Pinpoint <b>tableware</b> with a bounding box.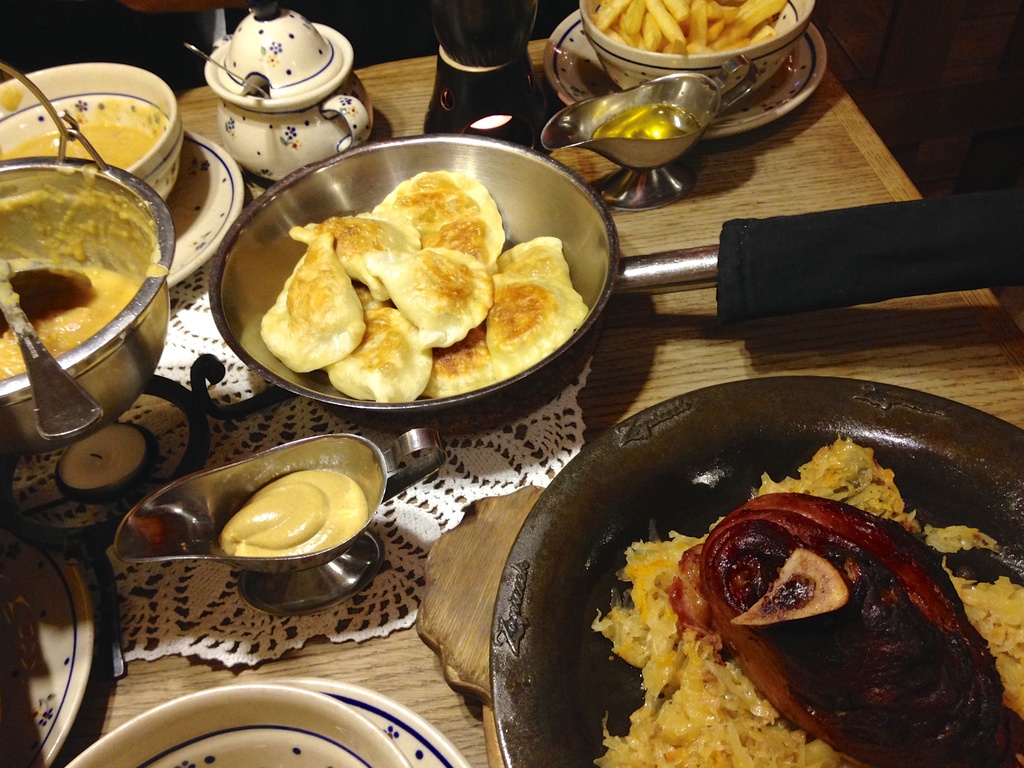
BBox(109, 426, 451, 630).
